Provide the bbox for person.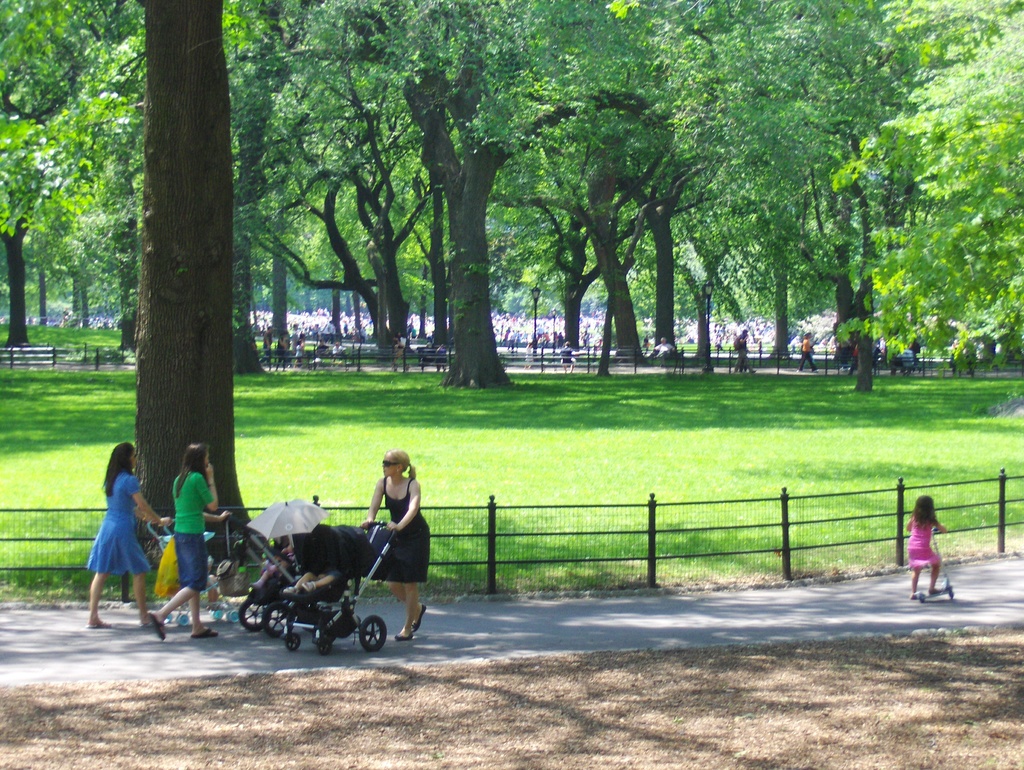
[792,328,824,374].
